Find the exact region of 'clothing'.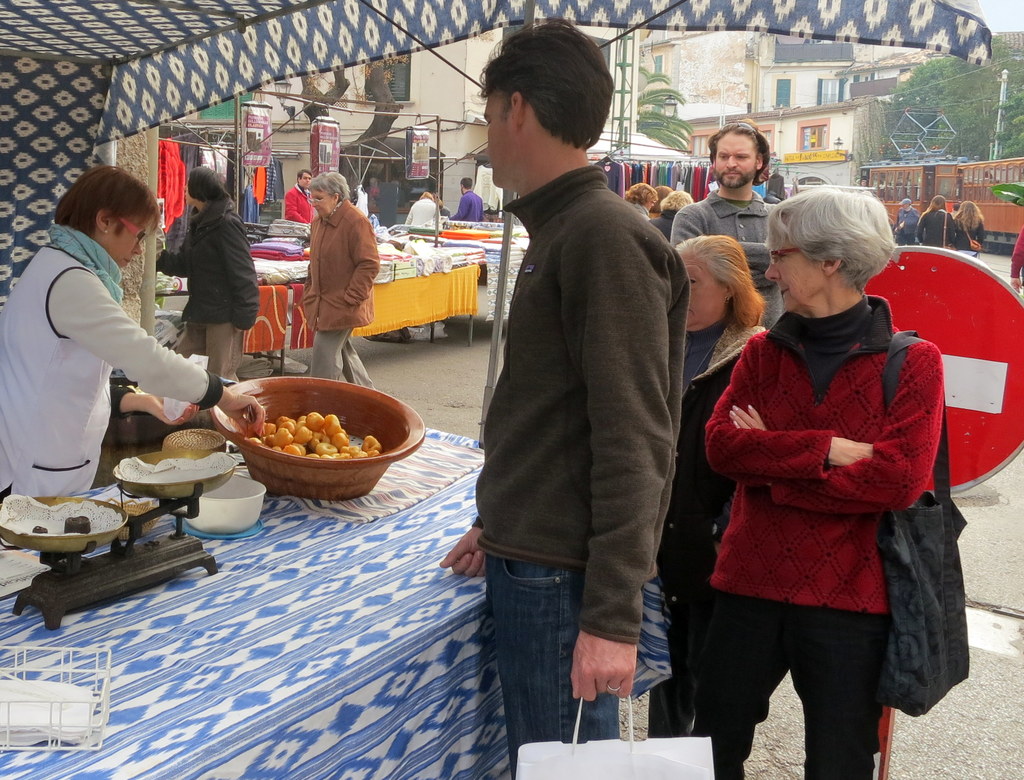
Exact region: select_region(471, 158, 691, 767).
